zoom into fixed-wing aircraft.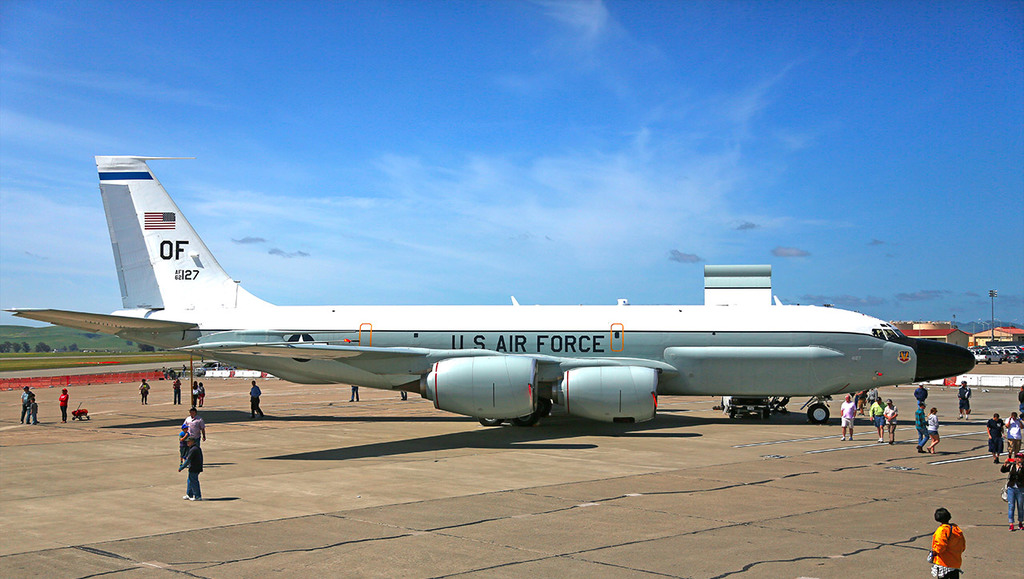
Zoom target: x1=2 y1=150 x2=970 y2=429.
